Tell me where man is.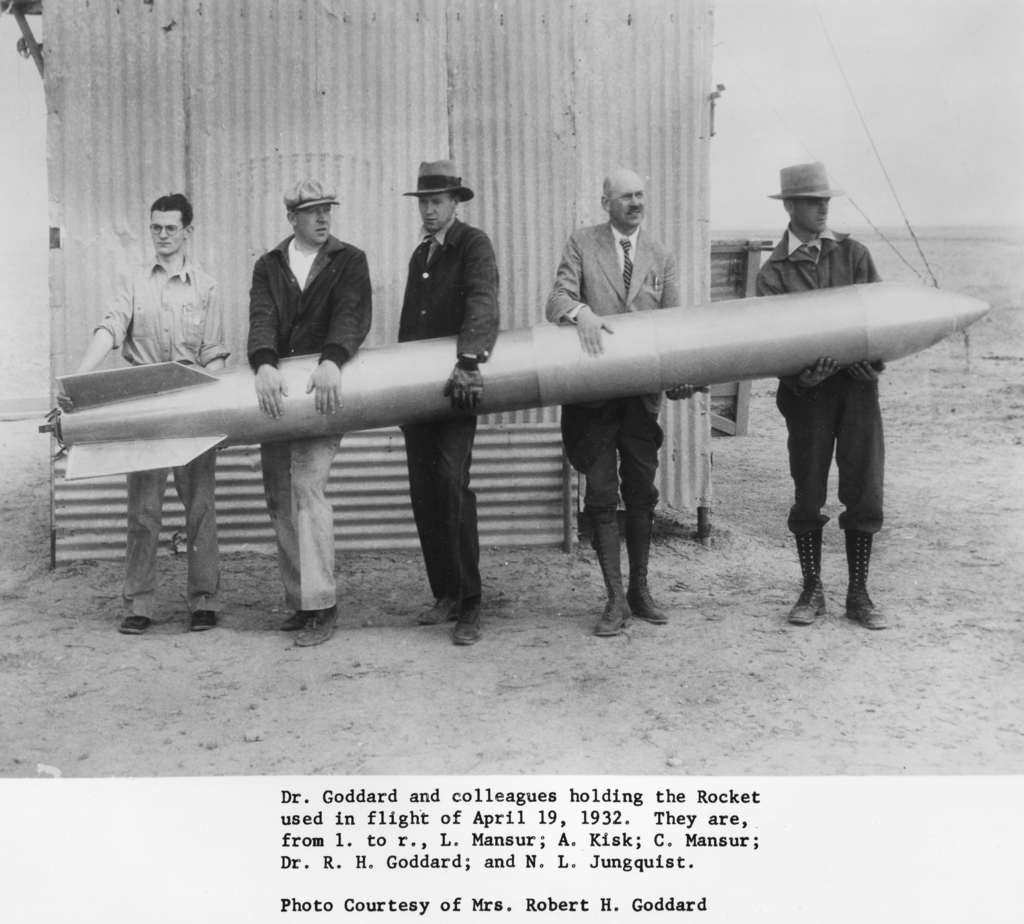
man is at [x1=545, y1=162, x2=710, y2=638].
